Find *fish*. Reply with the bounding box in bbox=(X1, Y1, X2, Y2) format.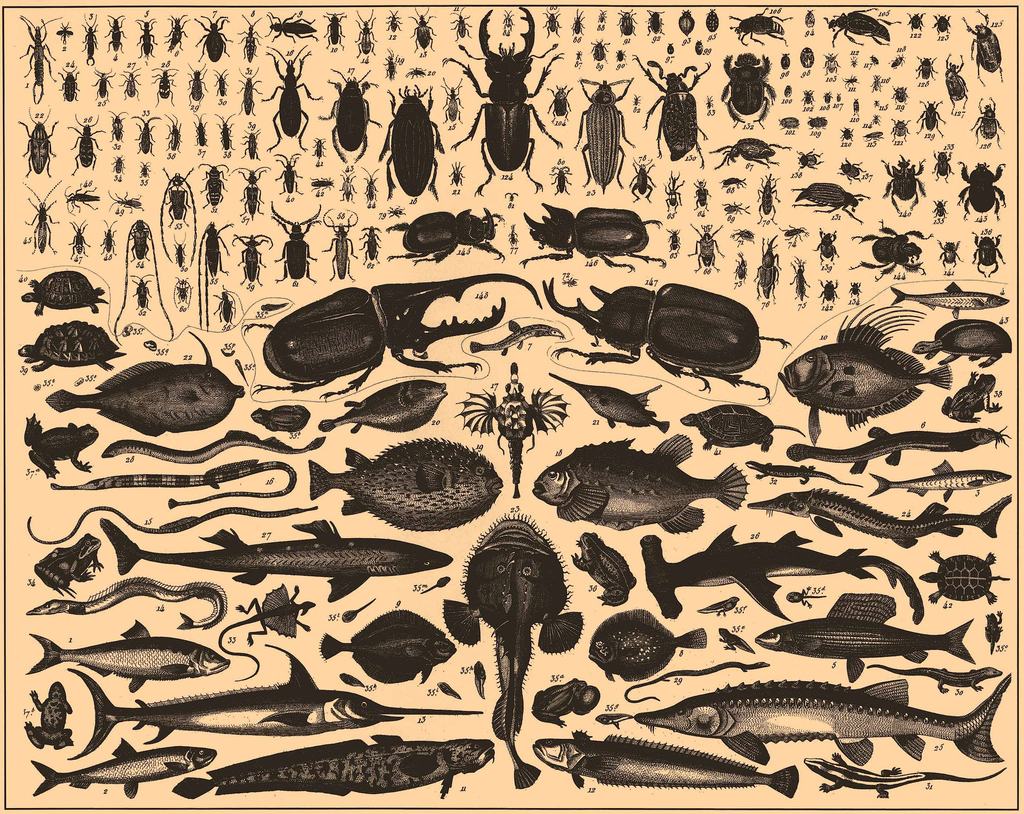
bbox=(65, 645, 484, 762).
